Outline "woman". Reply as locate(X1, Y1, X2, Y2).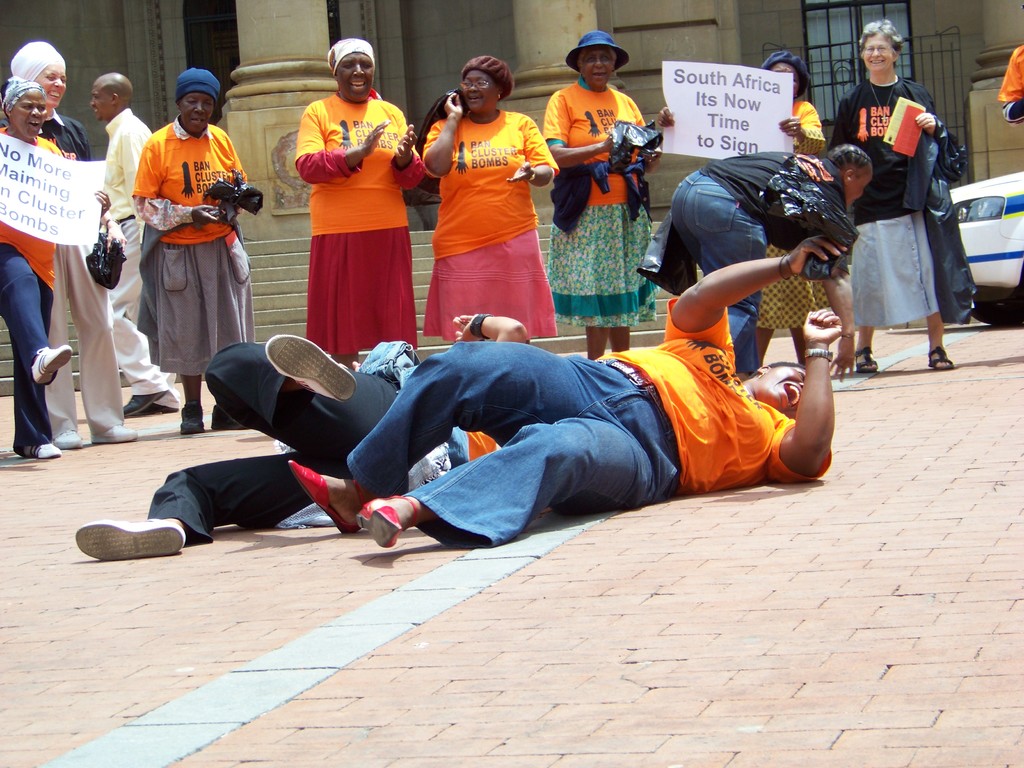
locate(826, 19, 988, 373).
